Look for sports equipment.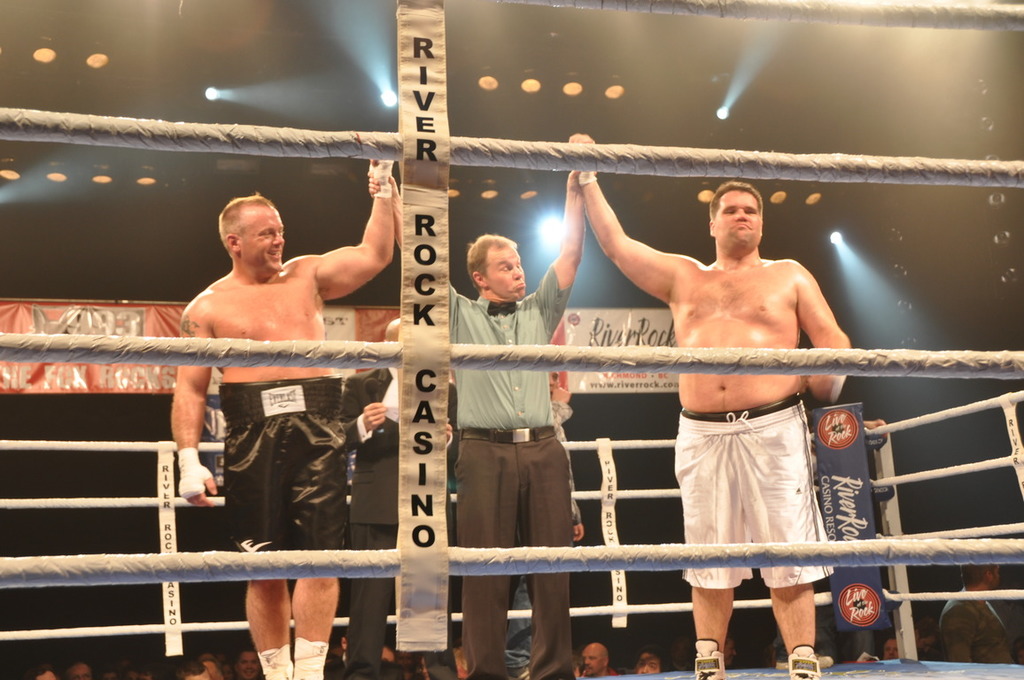
Found: 374, 153, 398, 198.
